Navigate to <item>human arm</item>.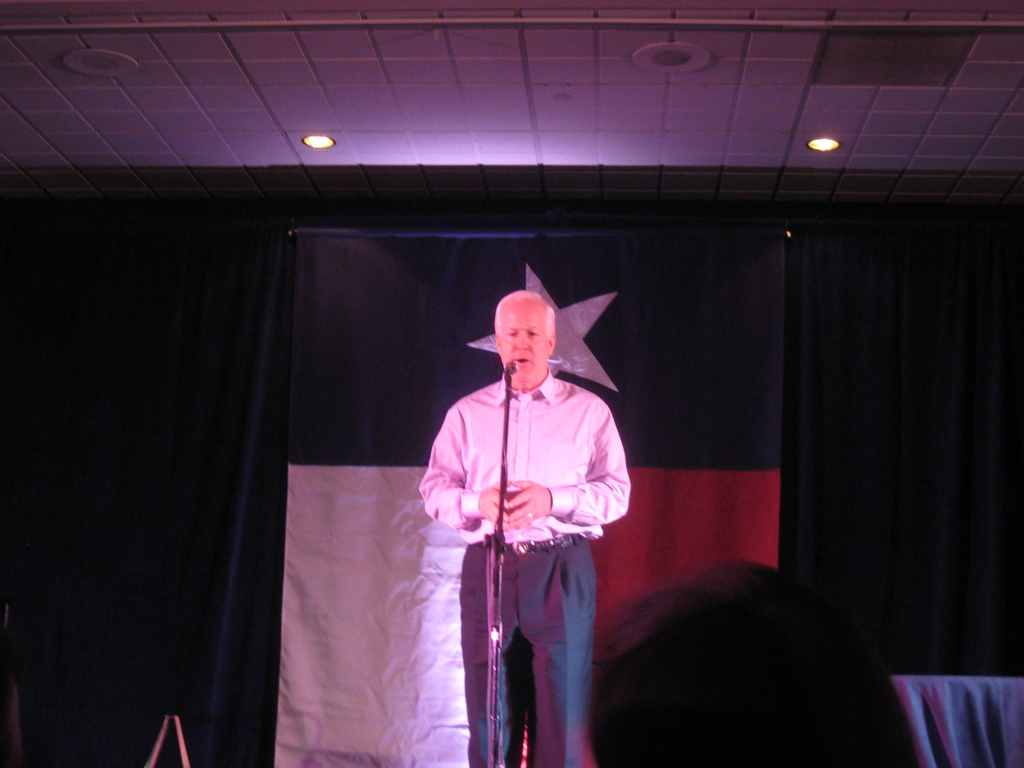
Navigation target: (left=515, top=408, right=630, bottom=517).
